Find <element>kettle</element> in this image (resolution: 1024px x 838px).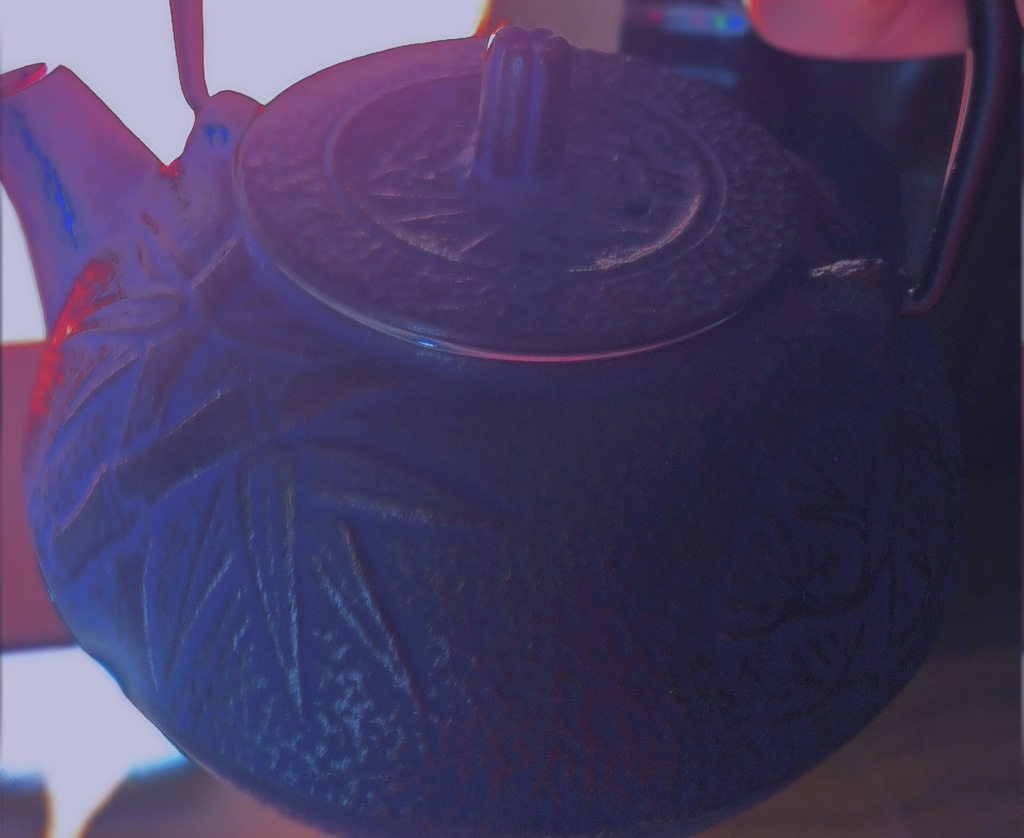
bbox=[0, 0, 995, 837].
